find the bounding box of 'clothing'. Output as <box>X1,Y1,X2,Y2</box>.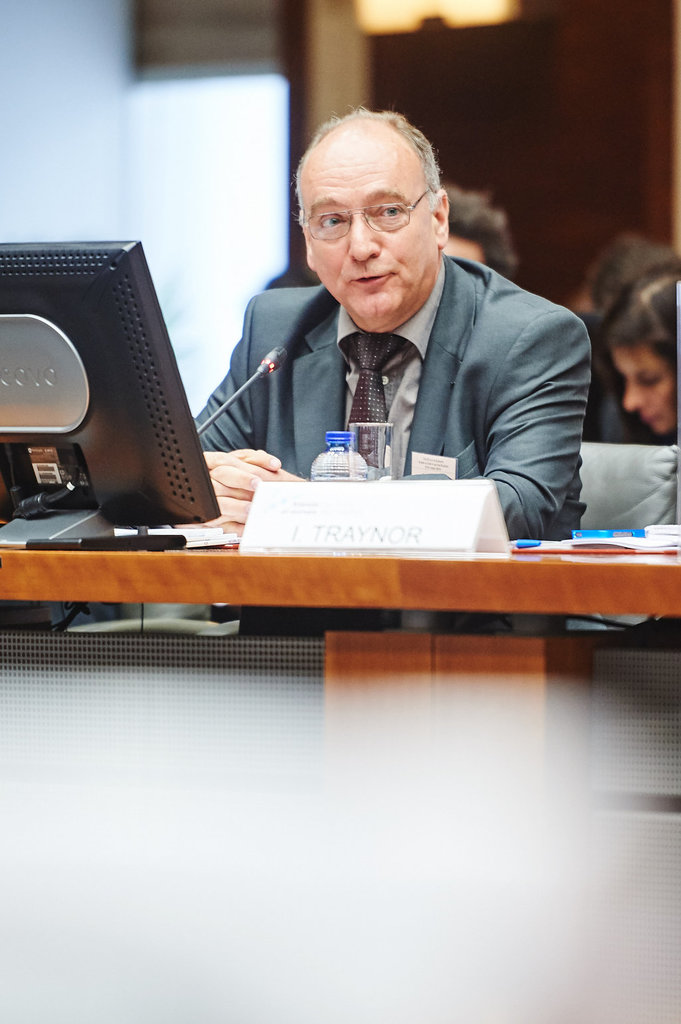
<box>186,249,591,630</box>.
